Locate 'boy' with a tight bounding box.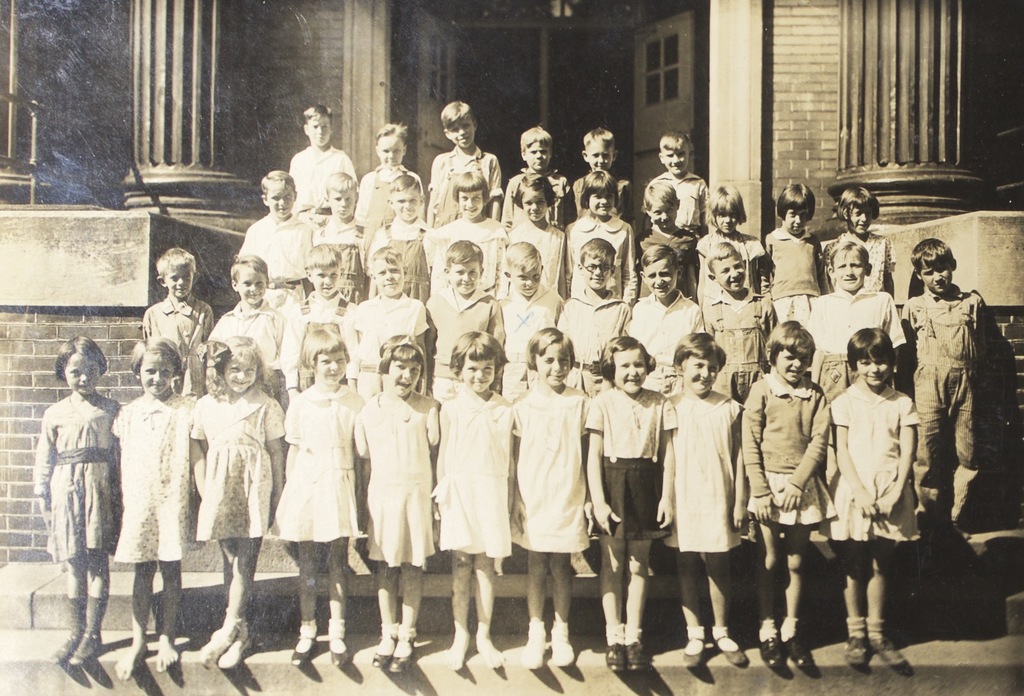
select_region(354, 124, 425, 253).
